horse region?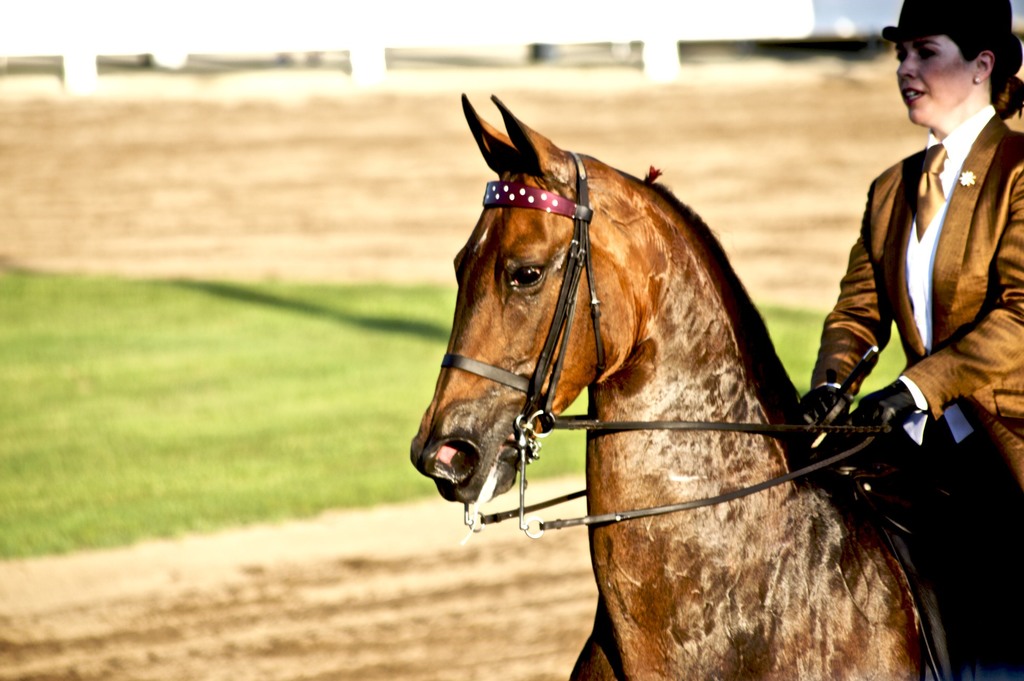
{"x1": 406, "y1": 88, "x2": 1023, "y2": 680}
